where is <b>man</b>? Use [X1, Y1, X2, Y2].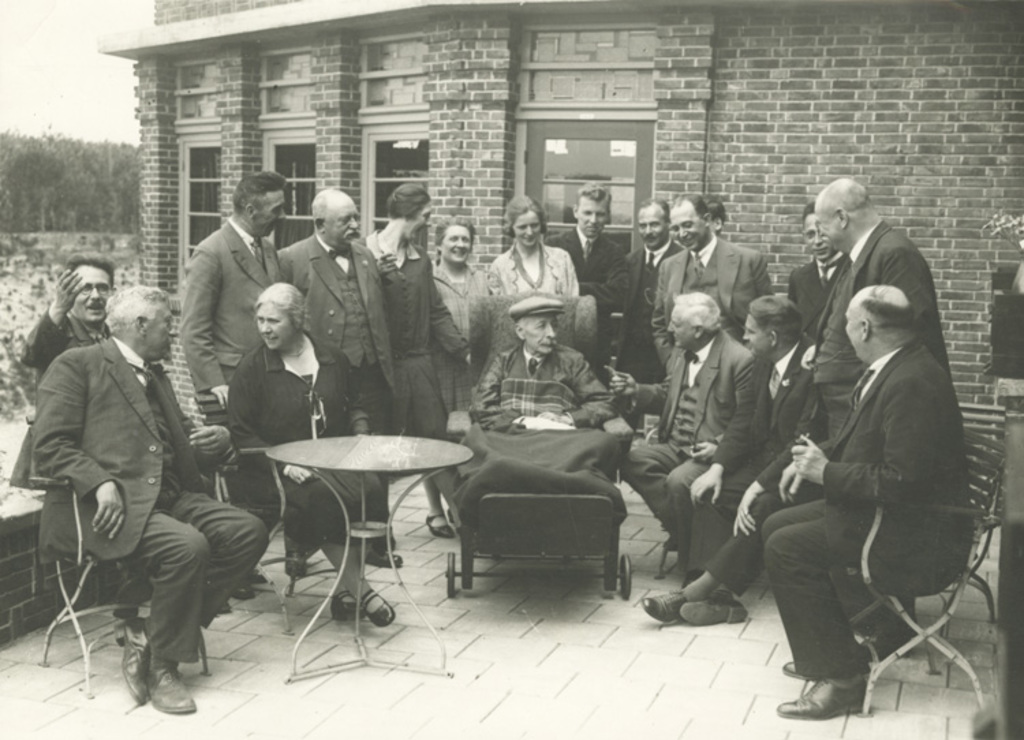
[628, 198, 689, 375].
